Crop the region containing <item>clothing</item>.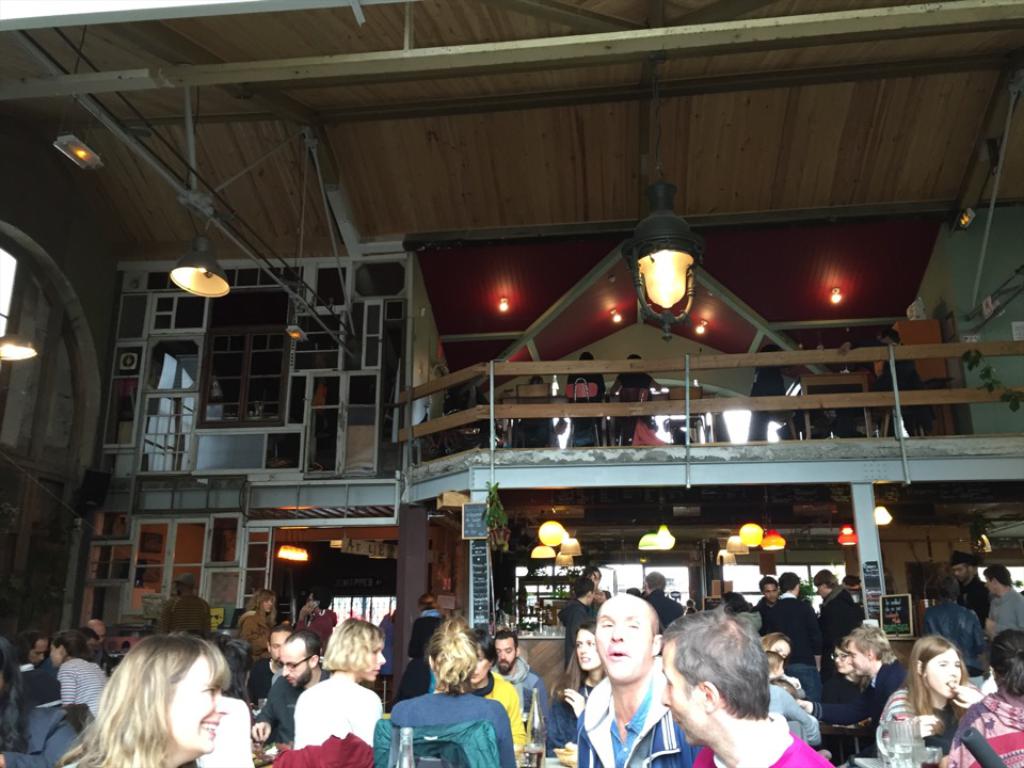
Crop region: [x1=577, y1=659, x2=708, y2=767].
